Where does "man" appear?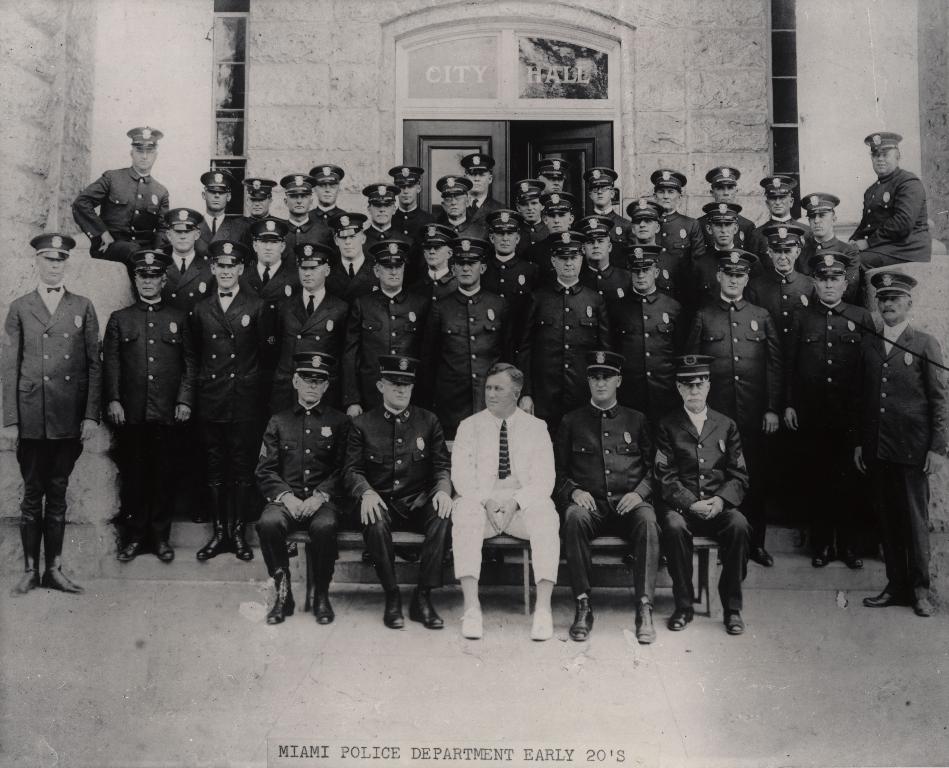
Appears at bbox=(446, 358, 561, 634).
